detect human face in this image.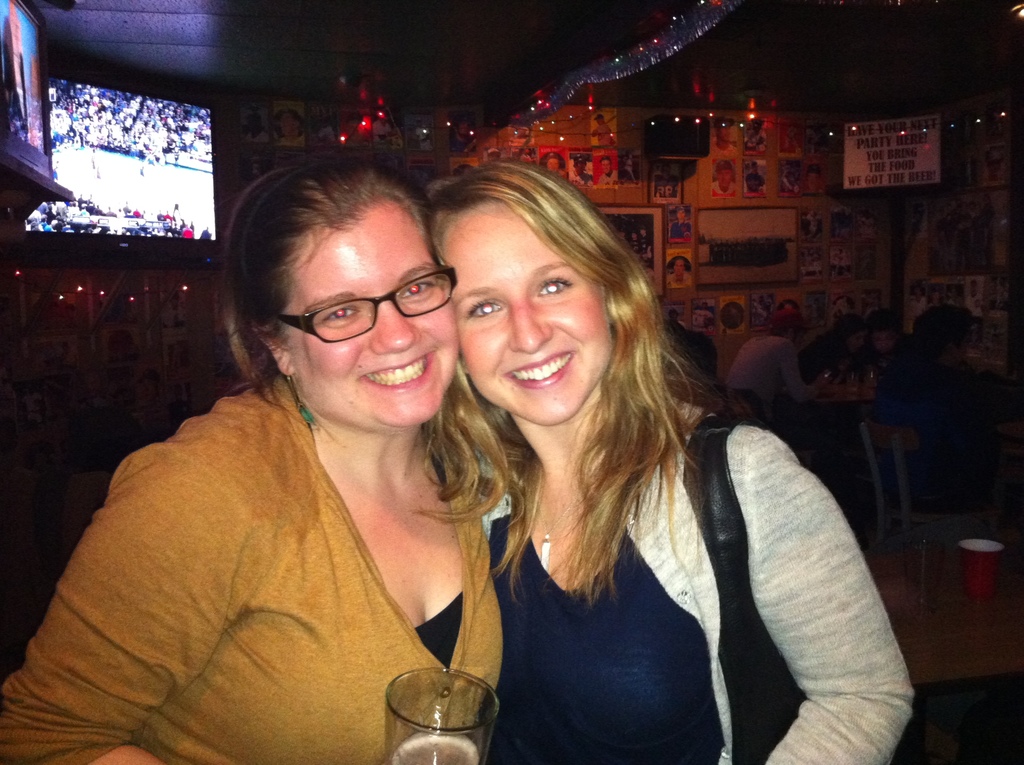
Detection: bbox=(441, 189, 626, 430).
